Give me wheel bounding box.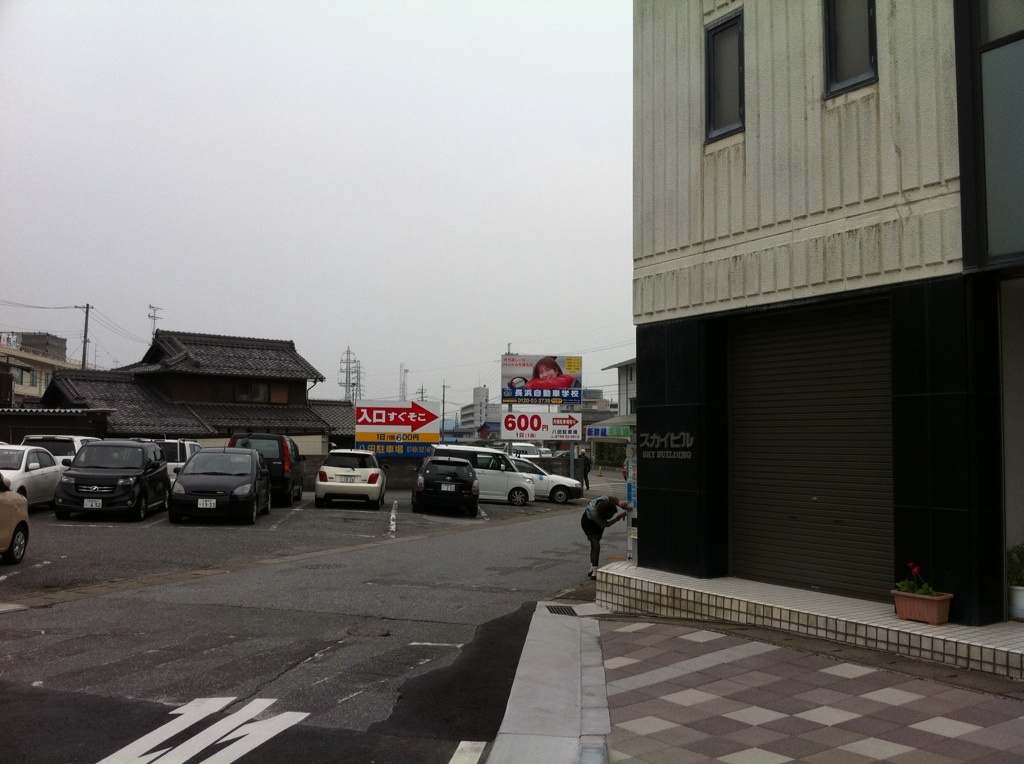
locate(5, 526, 30, 565).
